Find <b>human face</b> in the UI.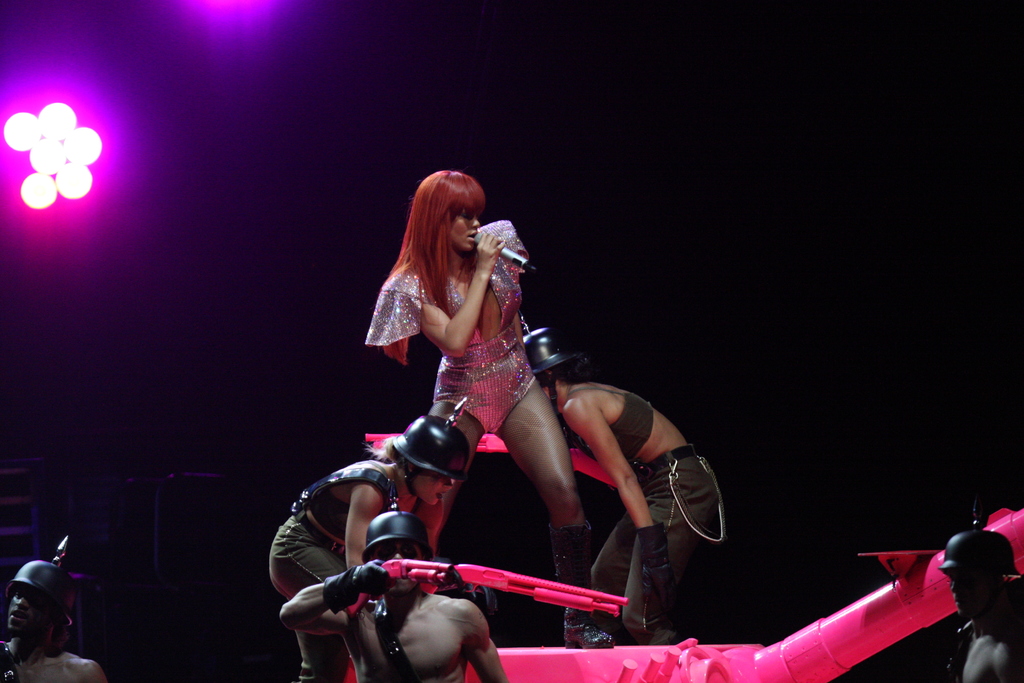
UI element at box=[4, 589, 47, 634].
